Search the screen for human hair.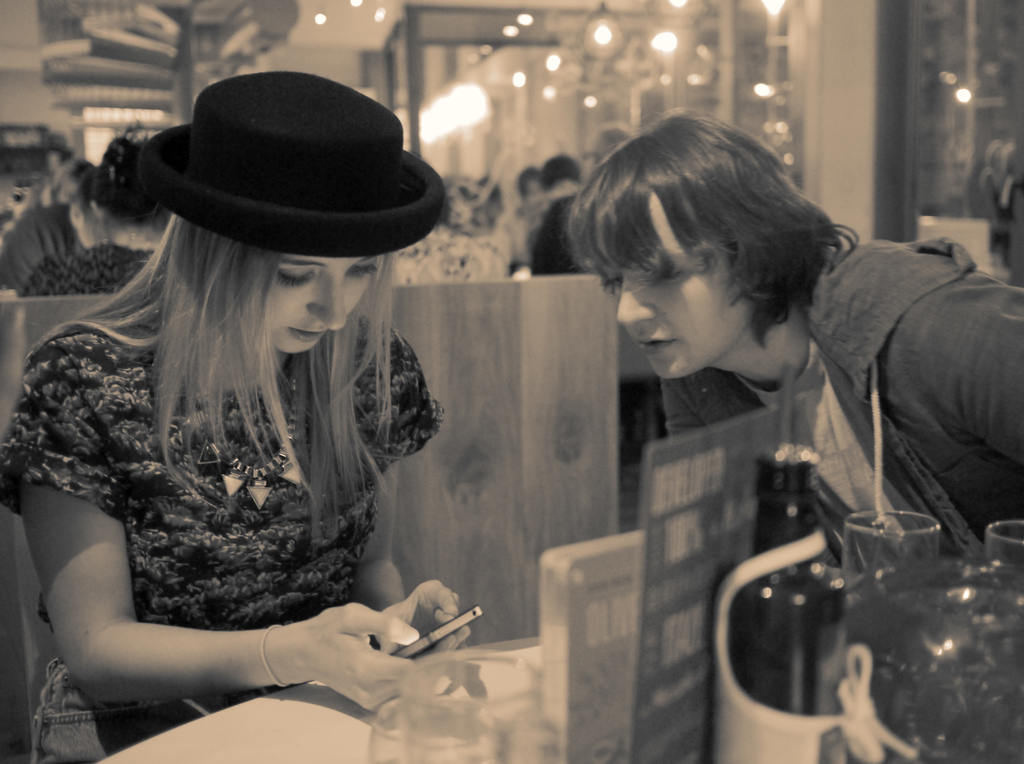
Found at 27:207:325:541.
